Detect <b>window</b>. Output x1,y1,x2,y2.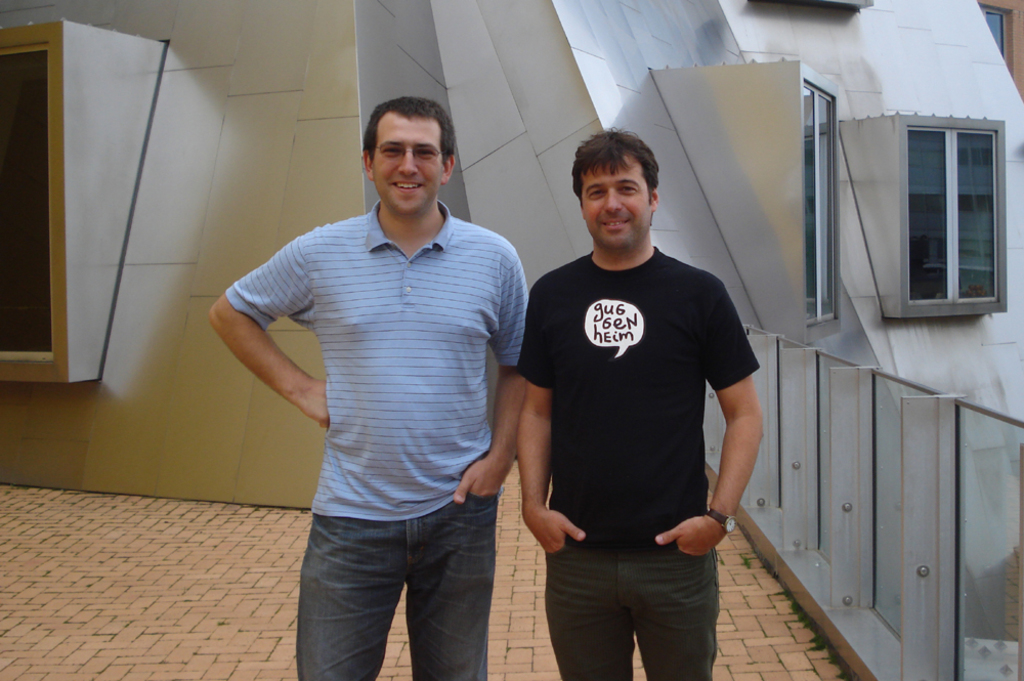
803,79,843,317.
